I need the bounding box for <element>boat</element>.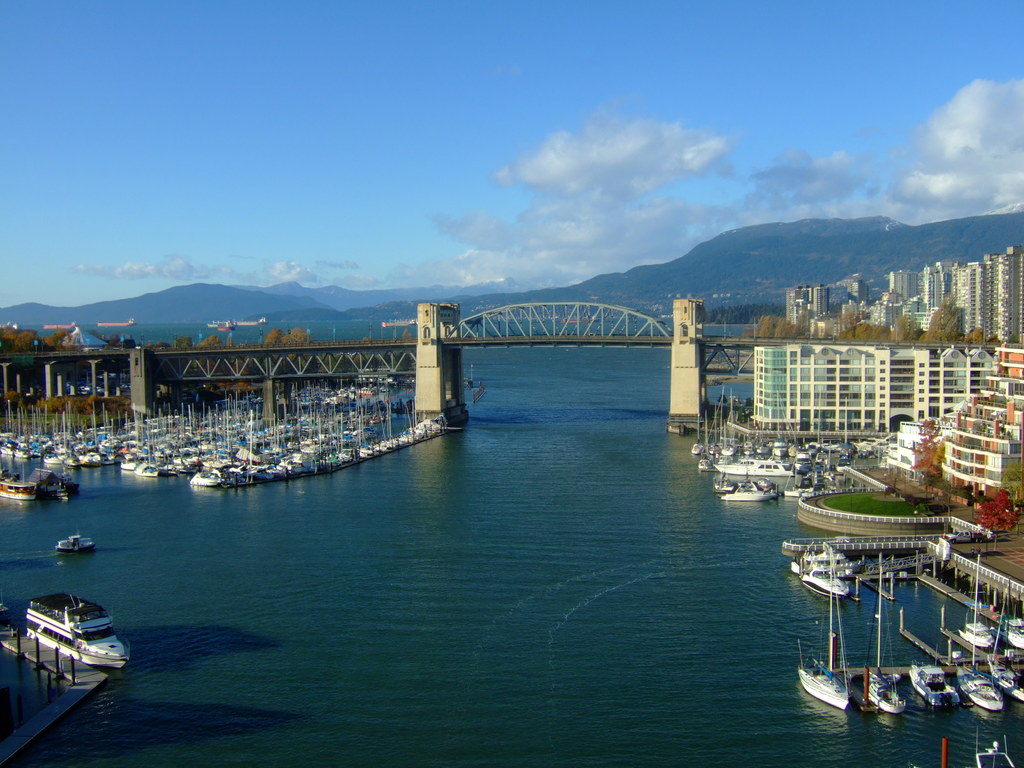
Here it is: detection(861, 558, 904, 714).
